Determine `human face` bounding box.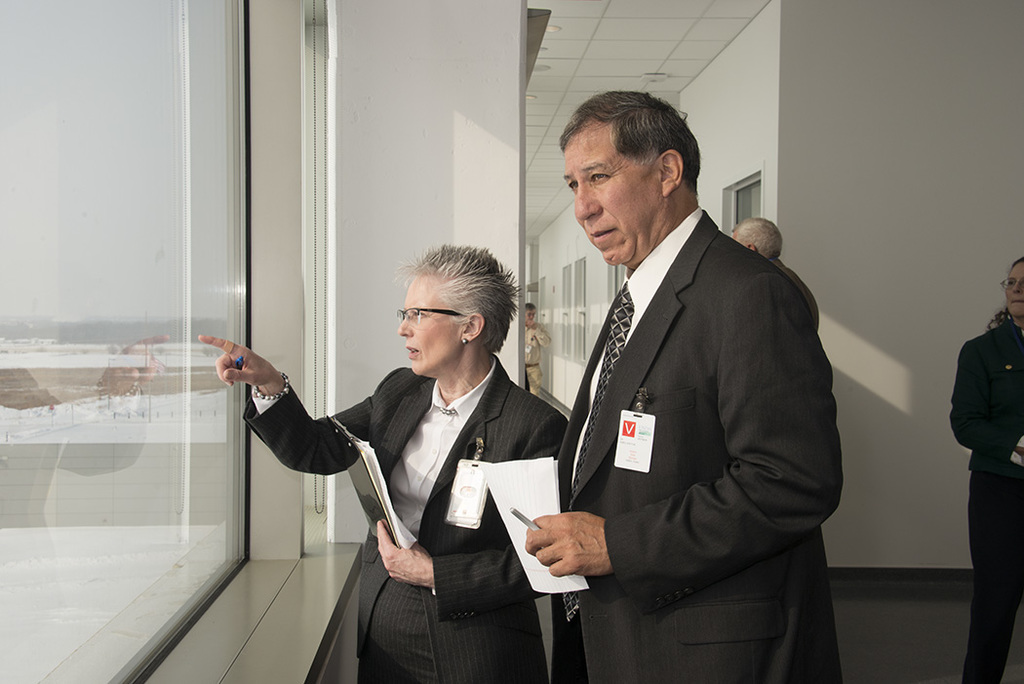
Determined: region(396, 273, 461, 376).
